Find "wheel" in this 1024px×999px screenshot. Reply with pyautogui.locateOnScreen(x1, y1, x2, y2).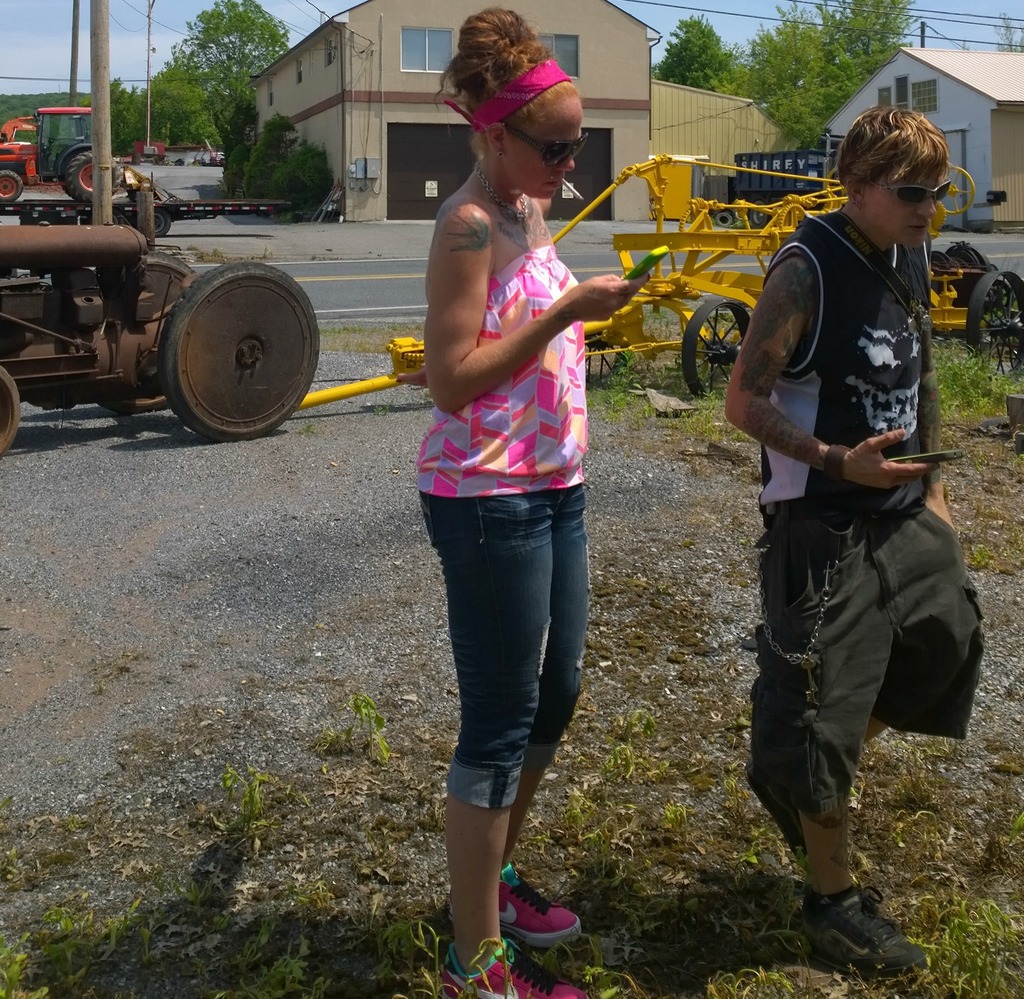
pyautogui.locateOnScreen(143, 202, 180, 235).
